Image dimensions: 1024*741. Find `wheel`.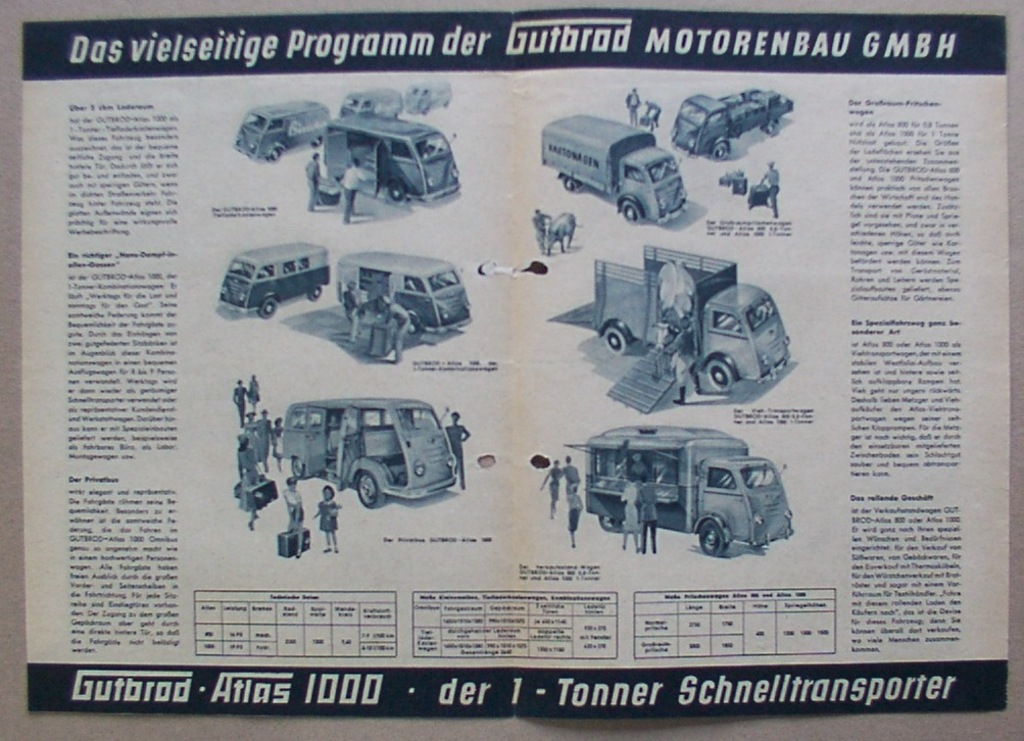
bbox=[563, 179, 579, 191].
